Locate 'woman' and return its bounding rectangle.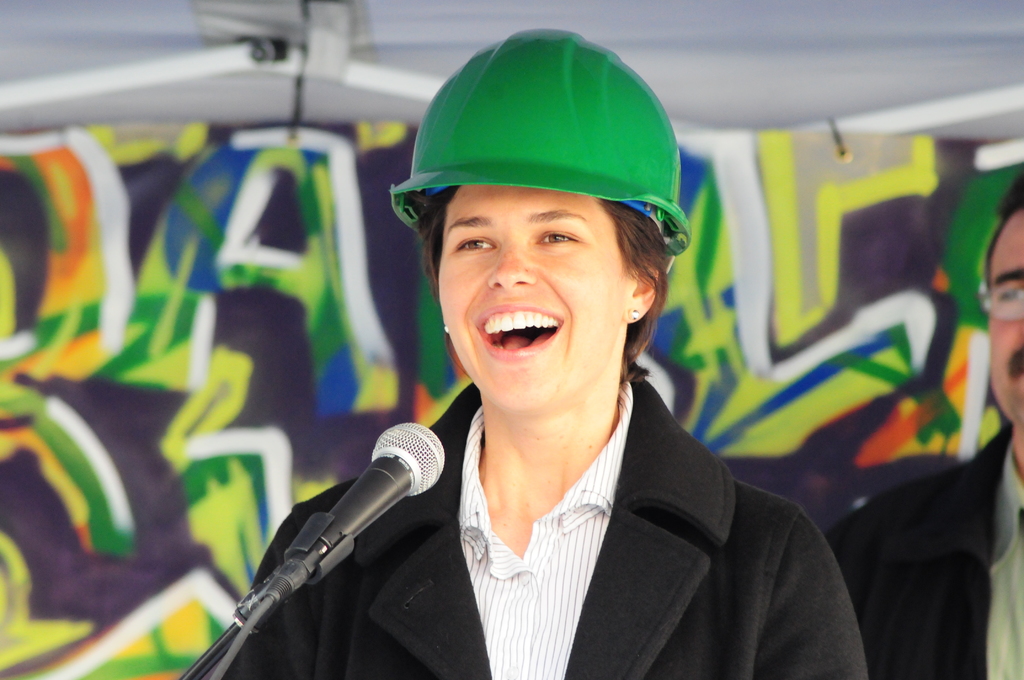
<region>197, 24, 871, 679</region>.
